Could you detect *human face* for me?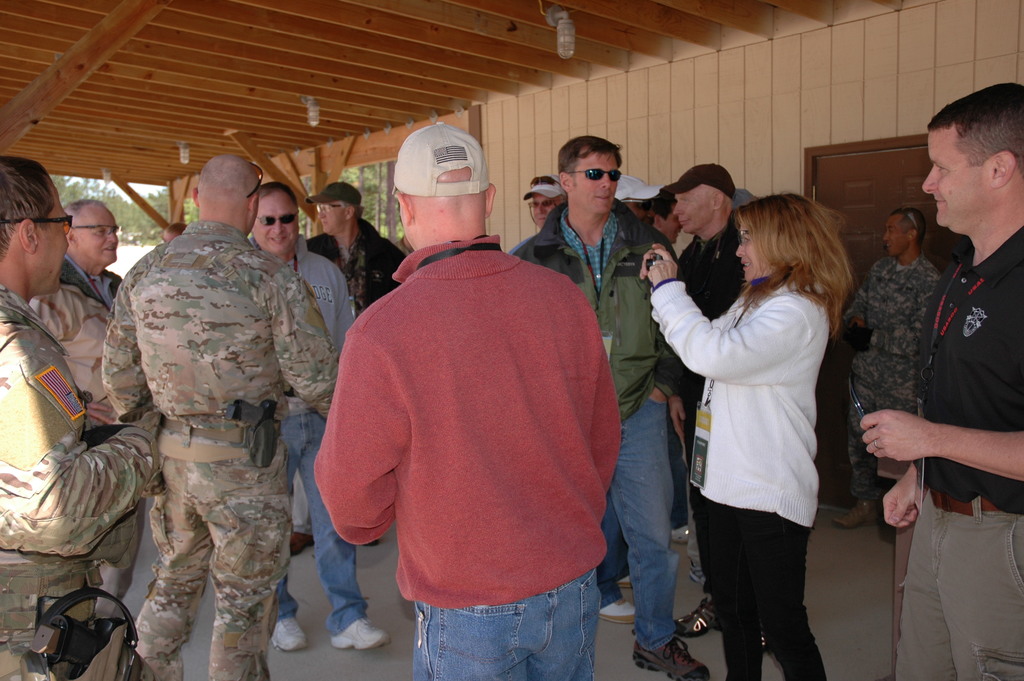
Detection result: <box>888,215,908,250</box>.
